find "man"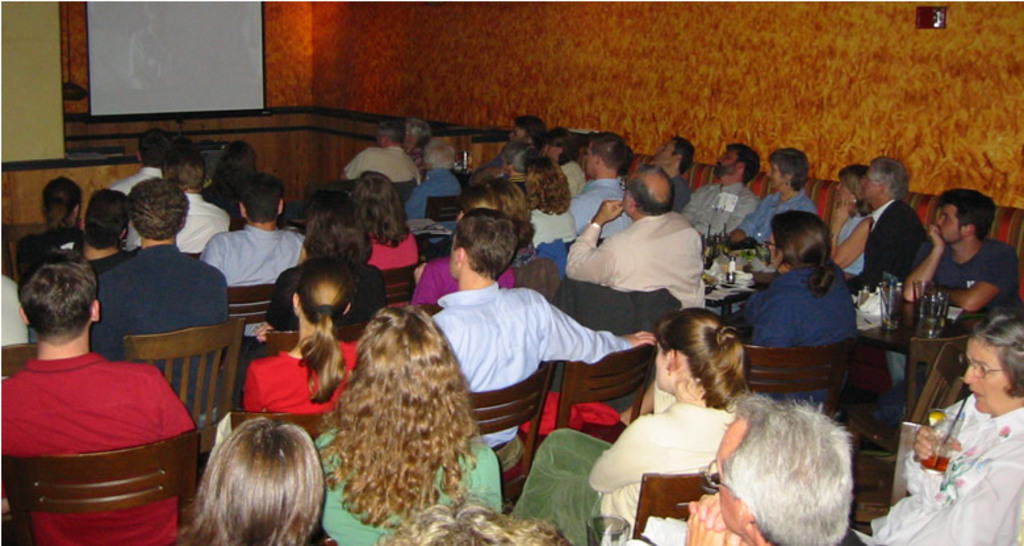
563,162,705,305
